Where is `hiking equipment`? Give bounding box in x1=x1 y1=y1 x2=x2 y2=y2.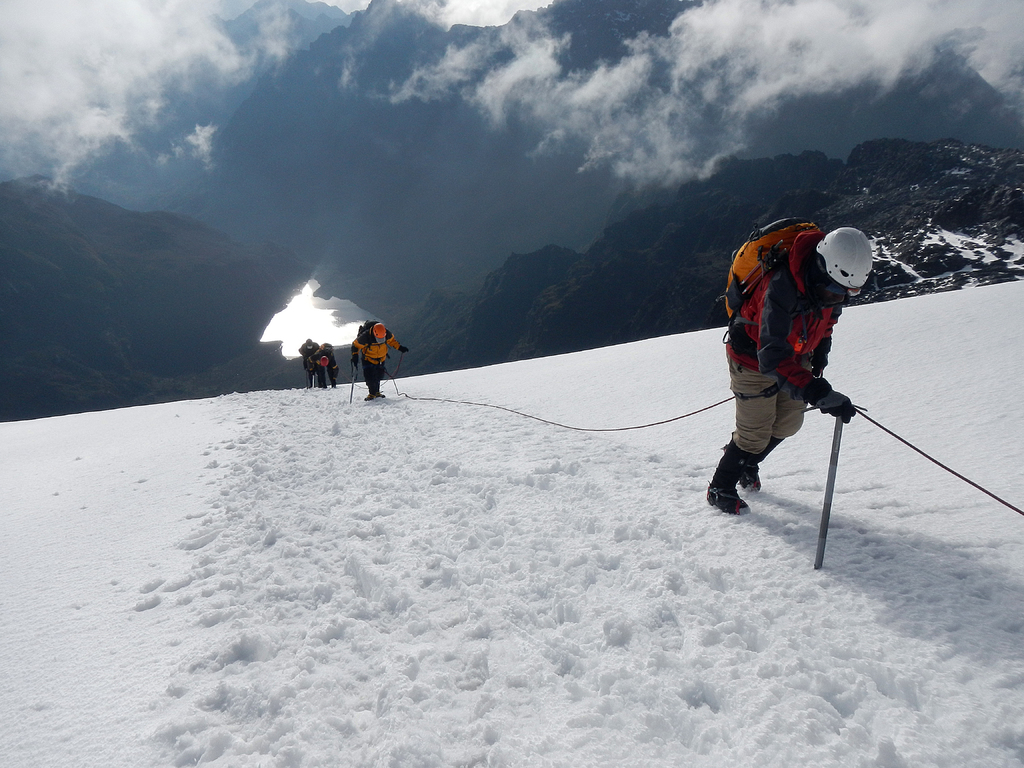
x1=317 y1=340 x2=330 y2=354.
